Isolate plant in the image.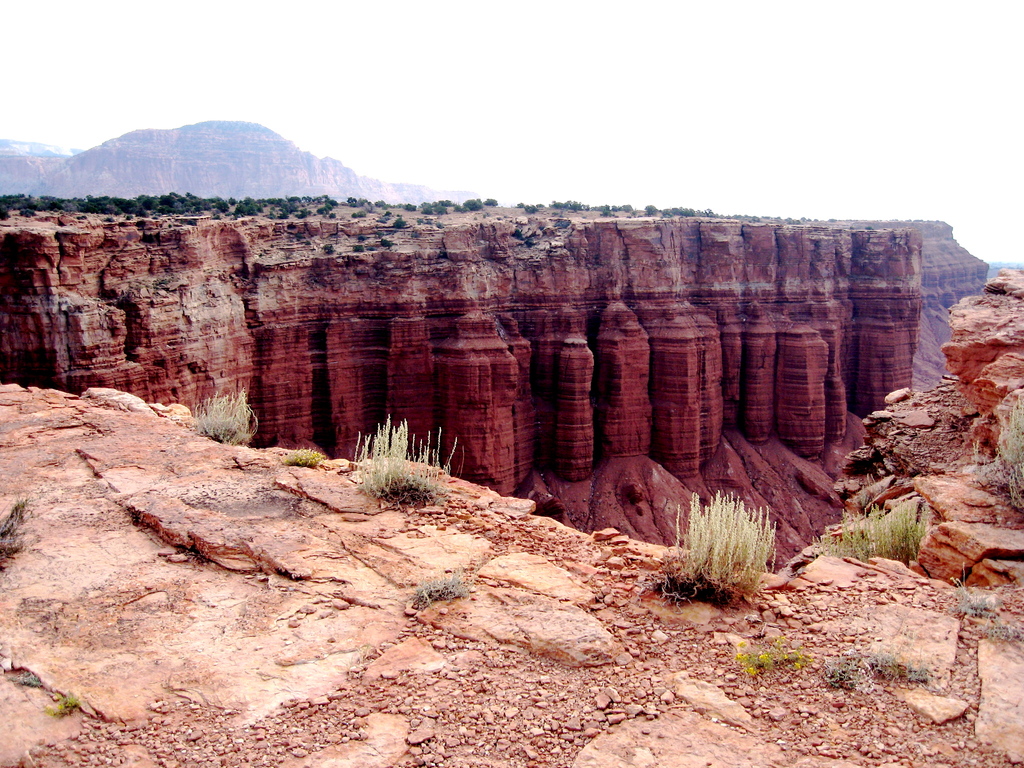
Isolated region: {"x1": 512, "y1": 227, "x2": 524, "y2": 241}.
